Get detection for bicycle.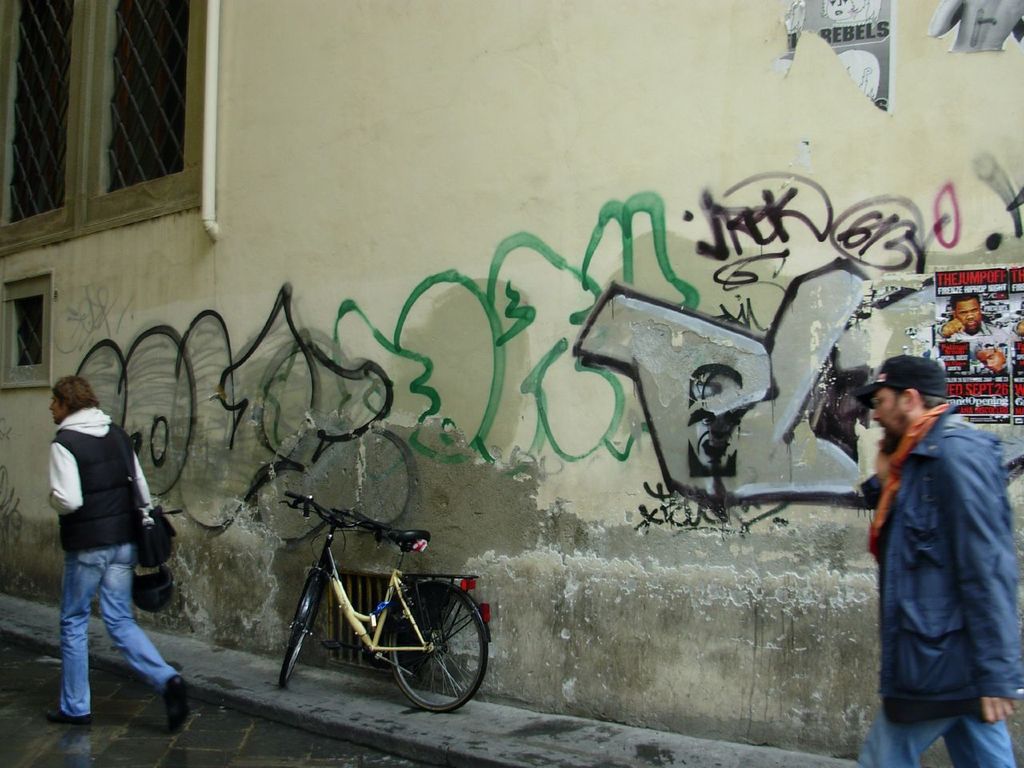
Detection: [243, 498, 495, 714].
